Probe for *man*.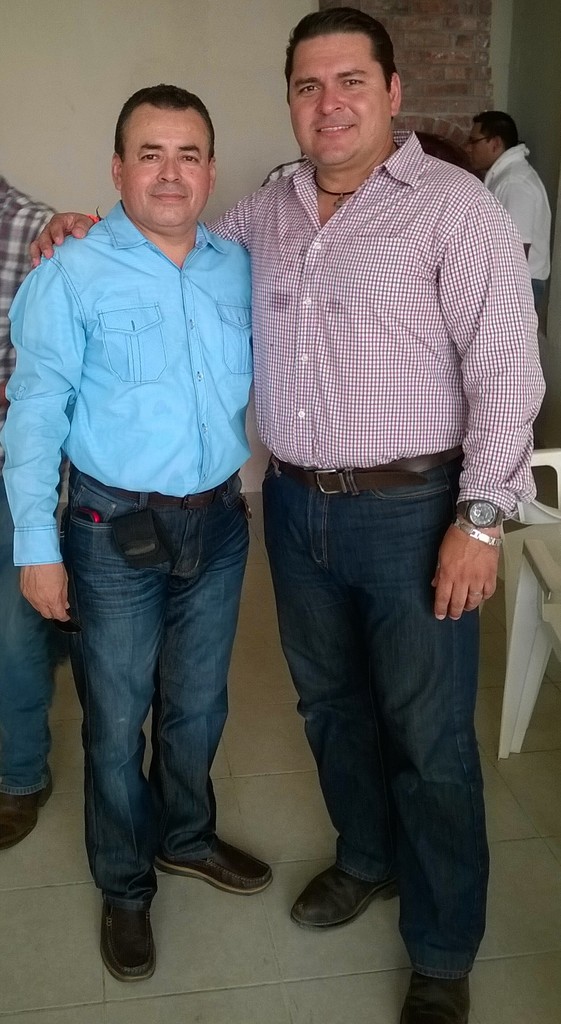
Probe result: 6,76,280,988.
